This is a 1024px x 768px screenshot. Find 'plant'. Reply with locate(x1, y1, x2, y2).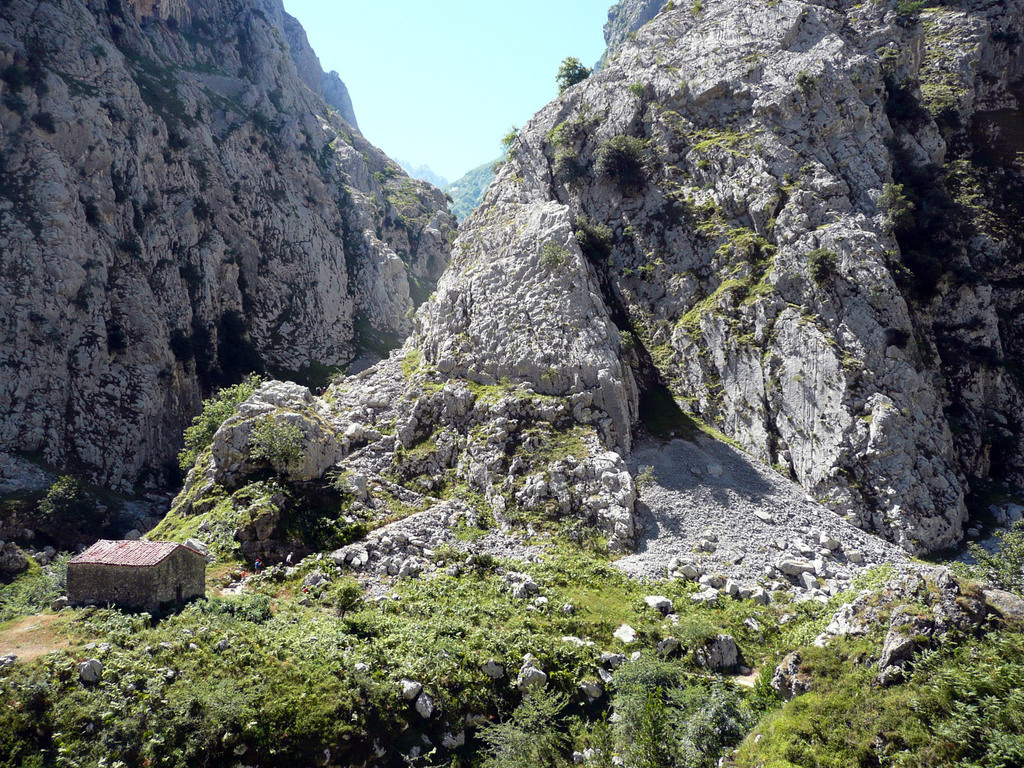
locate(858, 409, 876, 426).
